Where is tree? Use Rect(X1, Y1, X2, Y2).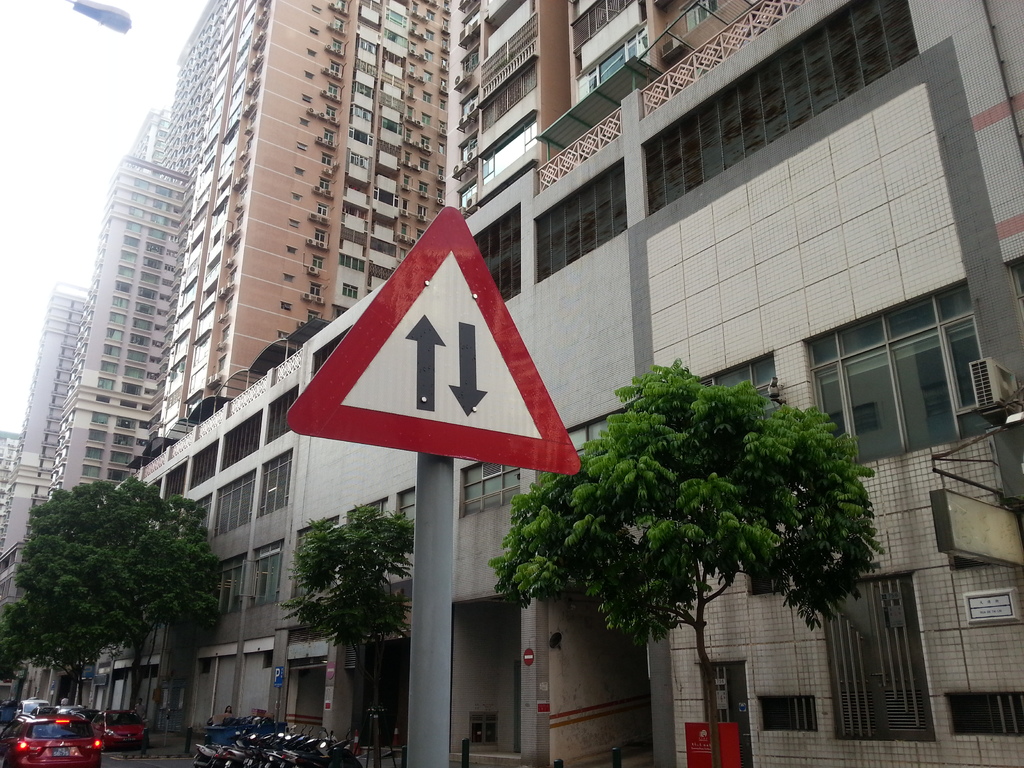
Rect(273, 500, 415, 741).
